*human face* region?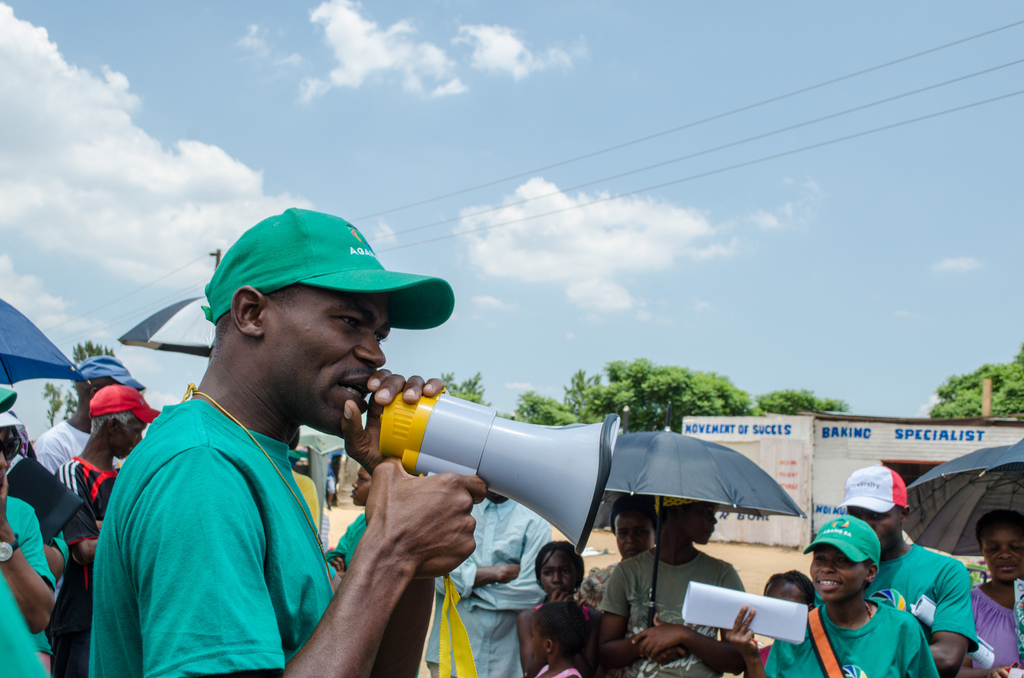
[0, 425, 12, 471]
